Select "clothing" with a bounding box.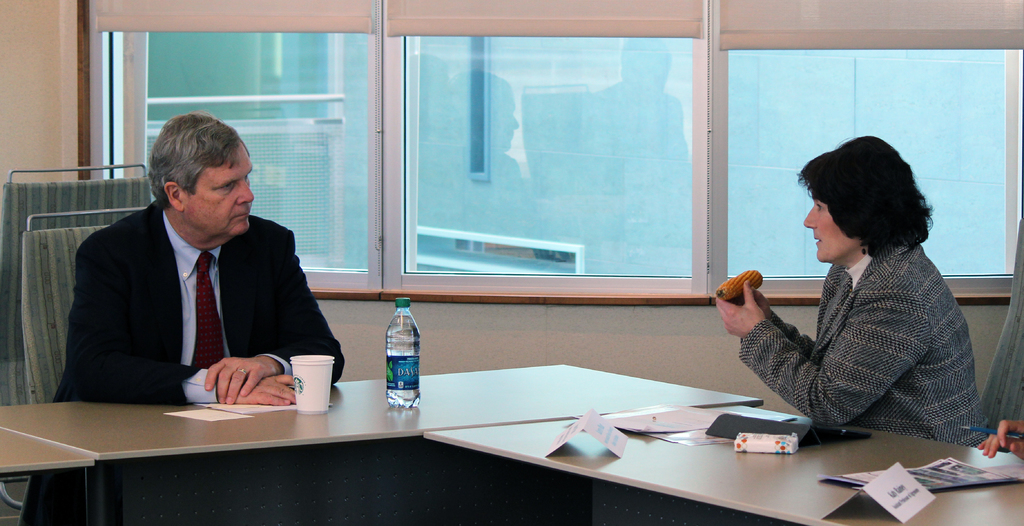
bbox=(53, 200, 345, 406).
